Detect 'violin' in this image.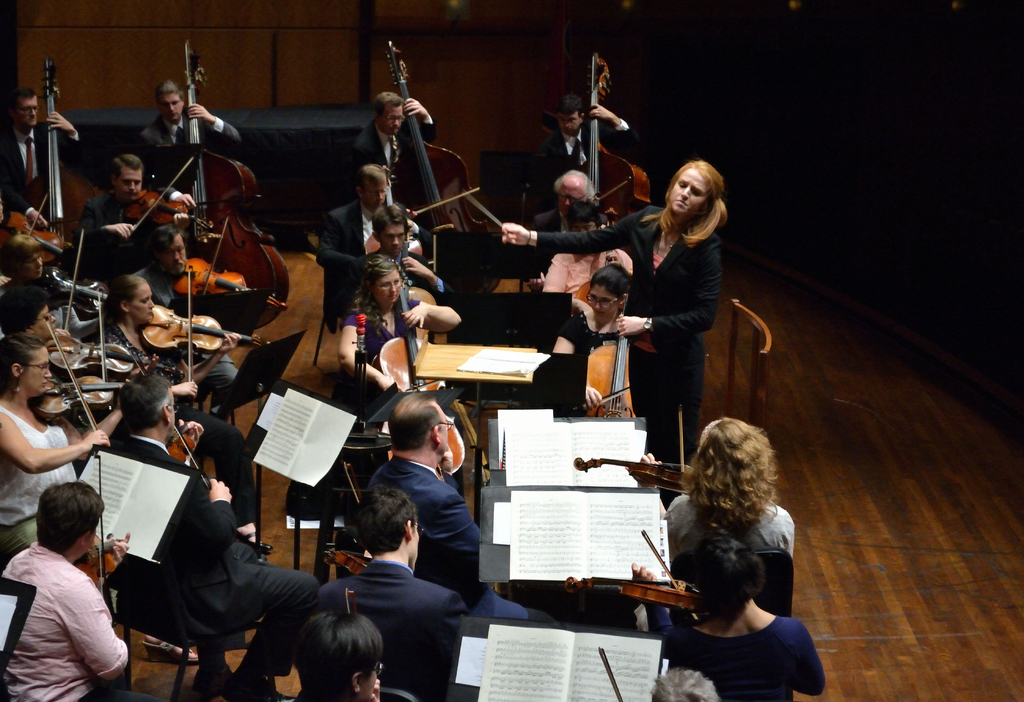
Detection: left=567, top=530, right=703, bottom=621.
